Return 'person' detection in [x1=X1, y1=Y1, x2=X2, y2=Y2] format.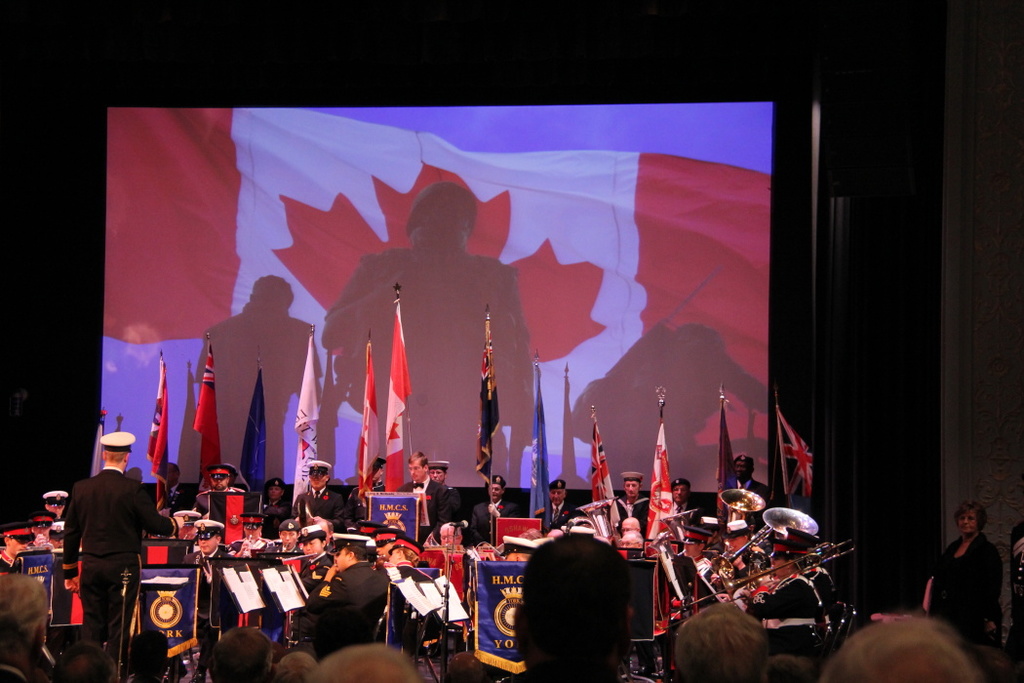
[x1=0, y1=571, x2=55, y2=682].
